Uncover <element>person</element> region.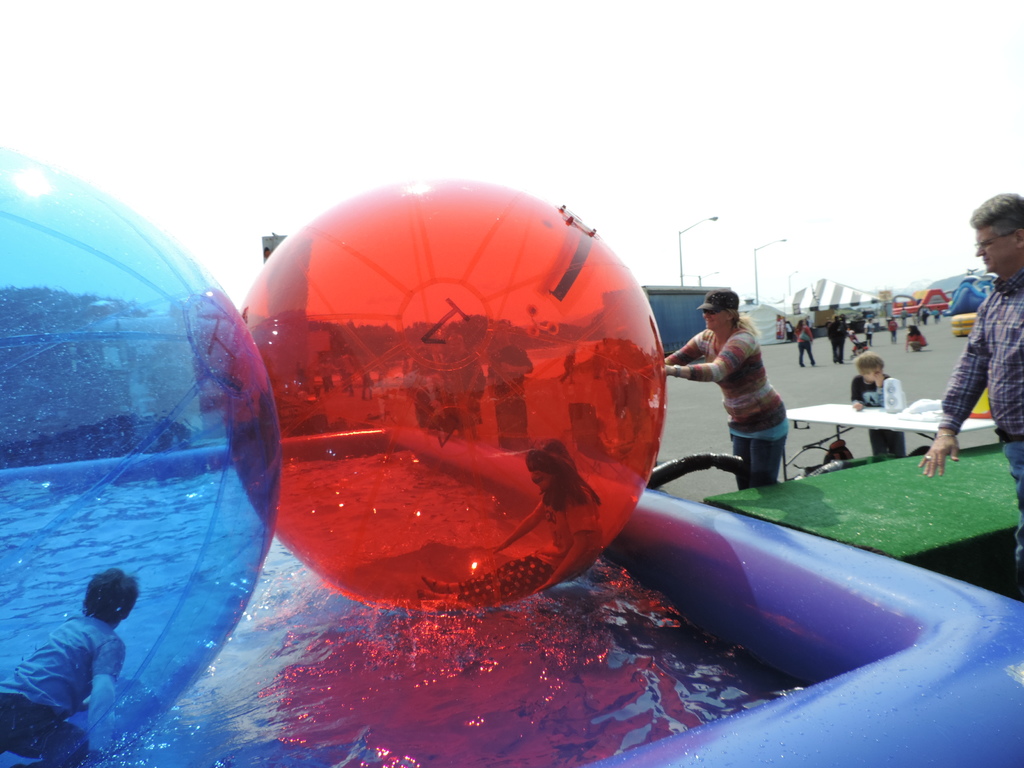
Uncovered: 918 196 1023 556.
